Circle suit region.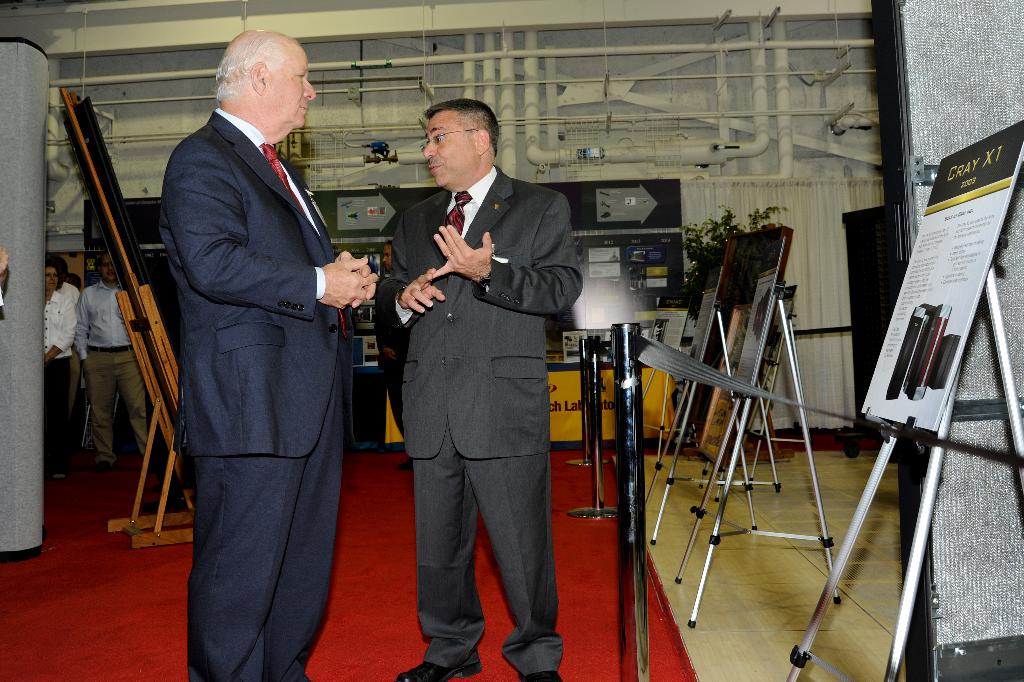
Region: x1=381 y1=88 x2=579 y2=676.
